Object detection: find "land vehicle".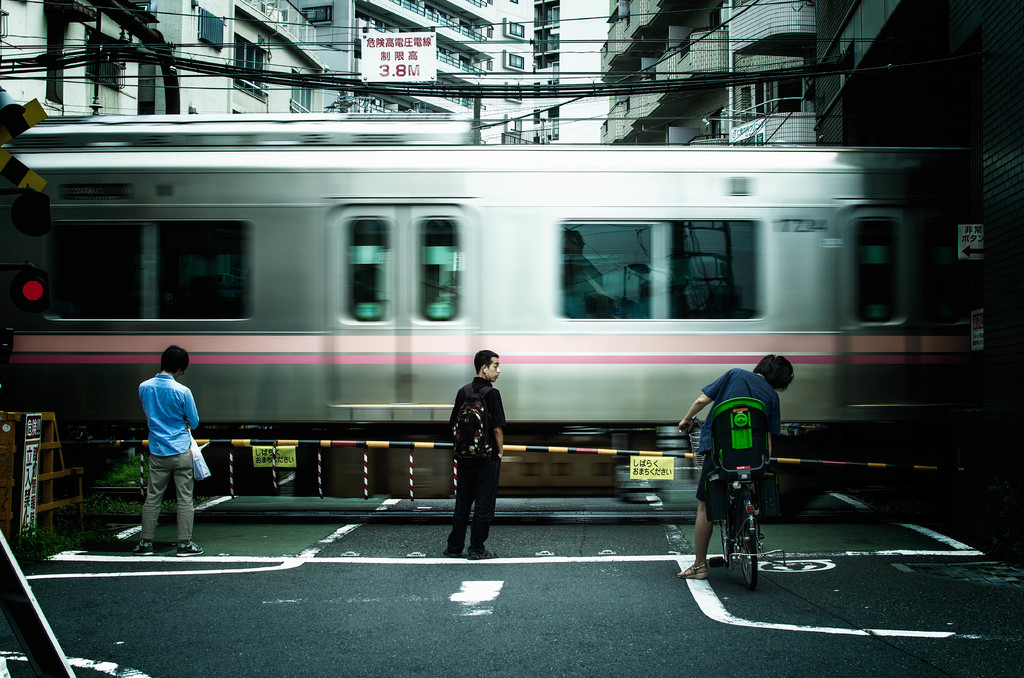
locate(20, 108, 980, 531).
